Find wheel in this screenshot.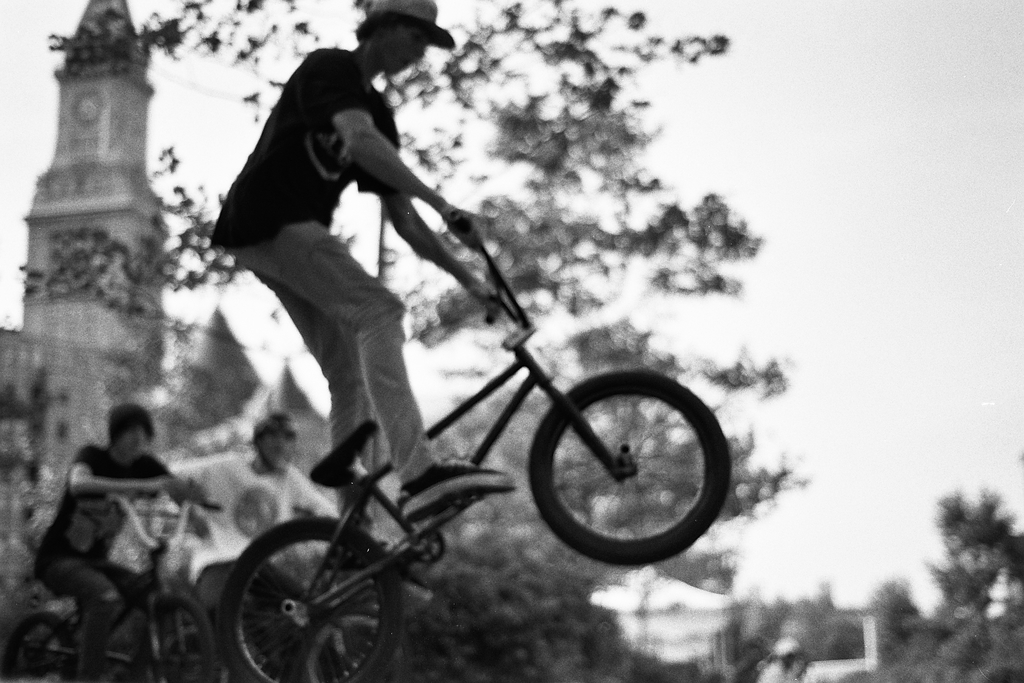
The bounding box for wheel is (0,611,74,682).
